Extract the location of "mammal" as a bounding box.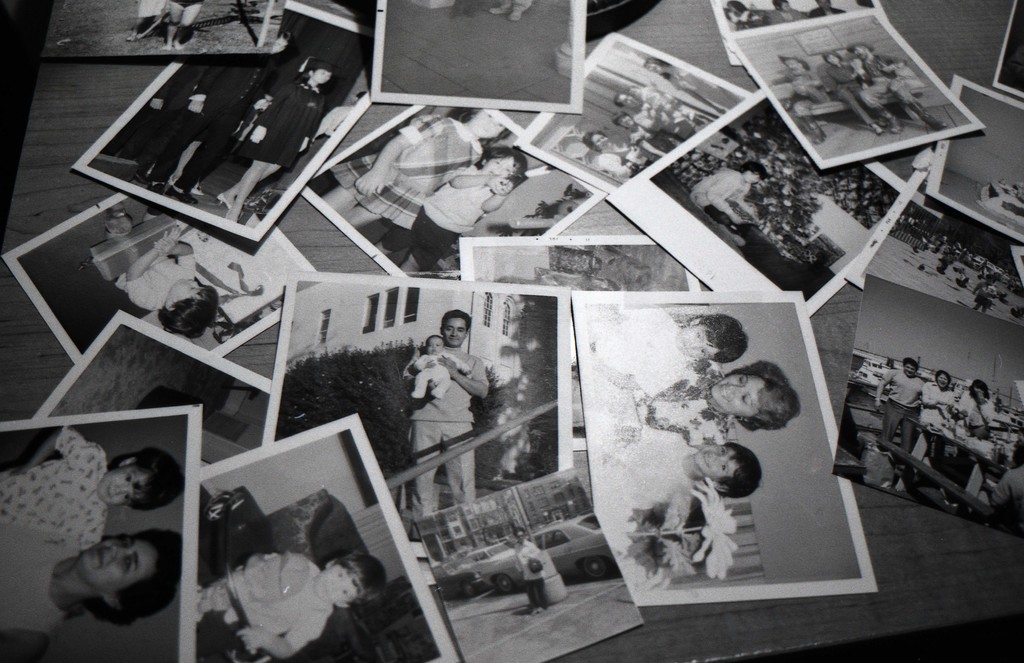
(1,426,184,546).
